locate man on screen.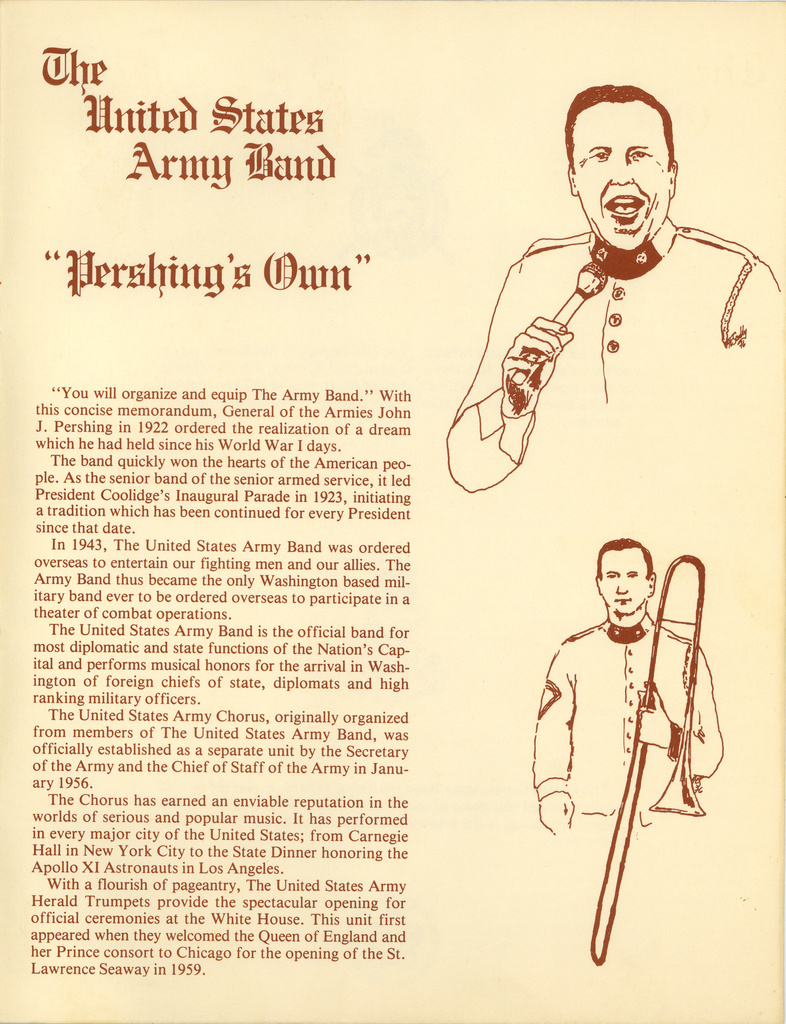
On screen at BBox(454, 79, 762, 541).
